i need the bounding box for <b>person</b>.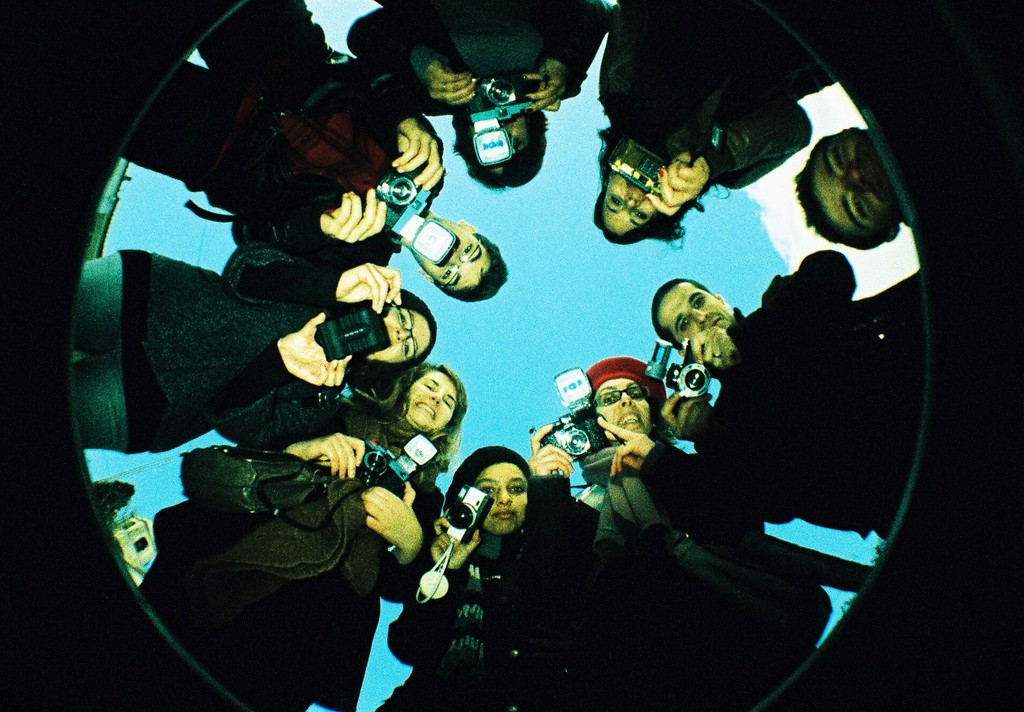
Here it is: rect(130, 368, 477, 711).
